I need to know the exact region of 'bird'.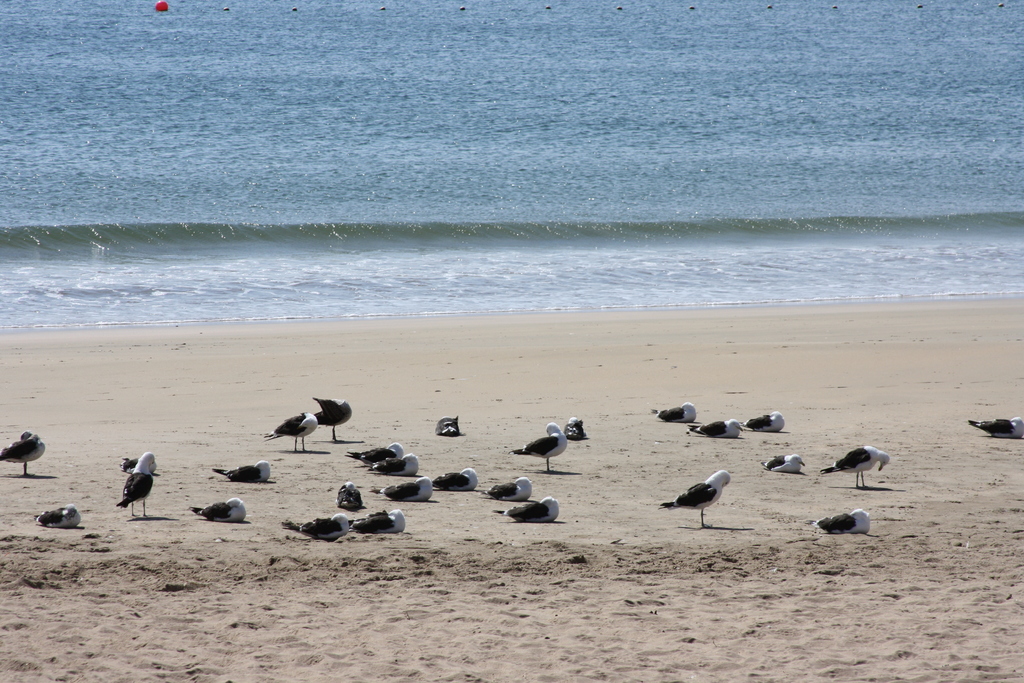
Region: pyautogui.locateOnScreen(742, 406, 784, 432).
